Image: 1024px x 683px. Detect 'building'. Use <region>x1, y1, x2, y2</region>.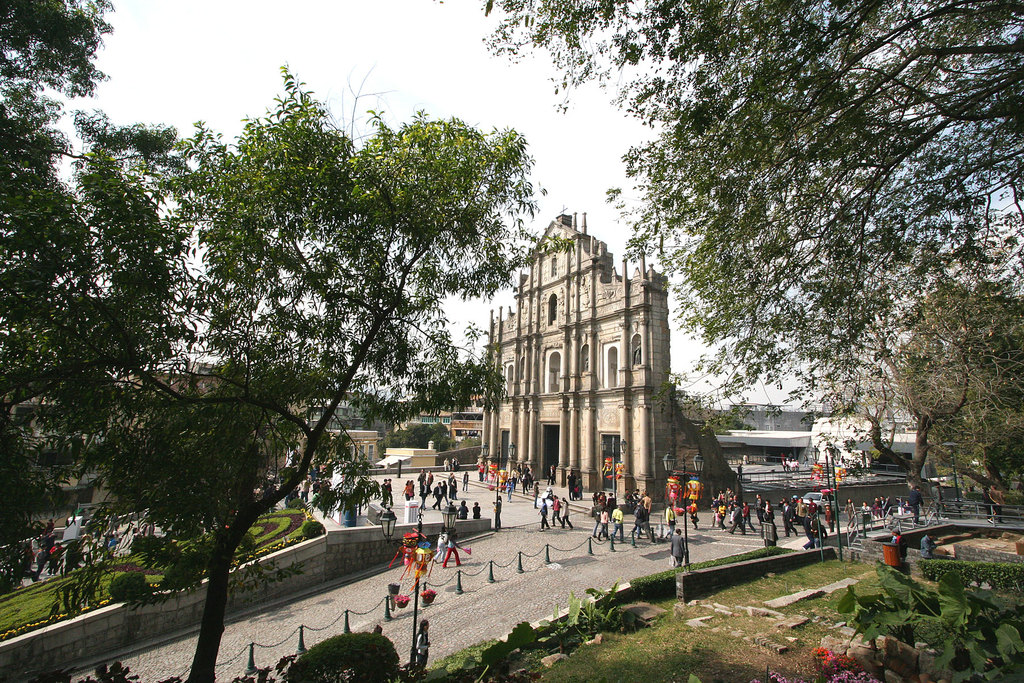
<region>478, 207, 673, 504</region>.
